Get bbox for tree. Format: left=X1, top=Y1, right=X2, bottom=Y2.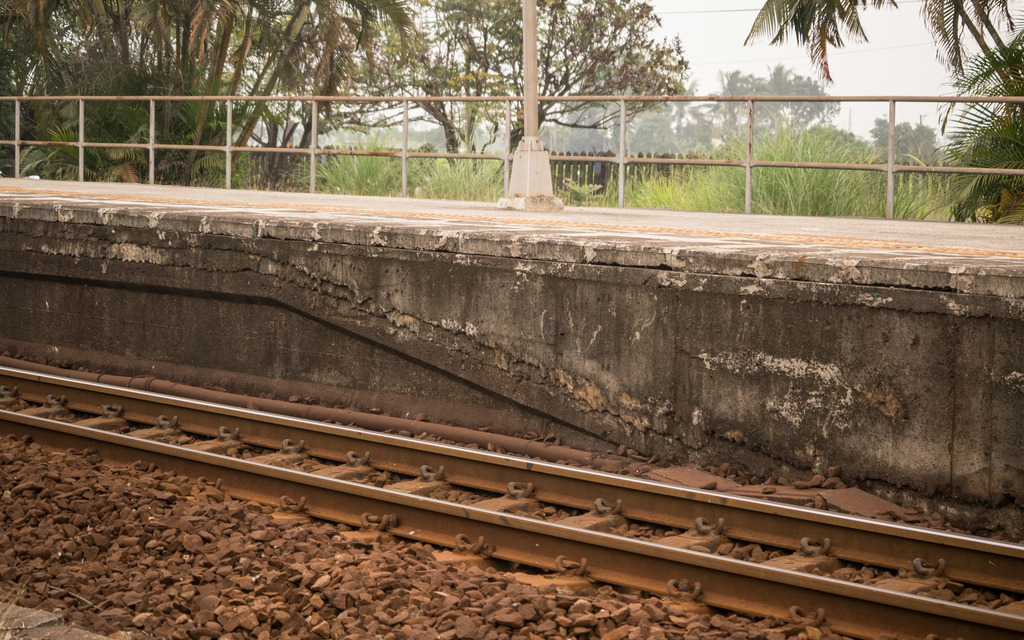
left=877, top=109, right=941, bottom=174.
